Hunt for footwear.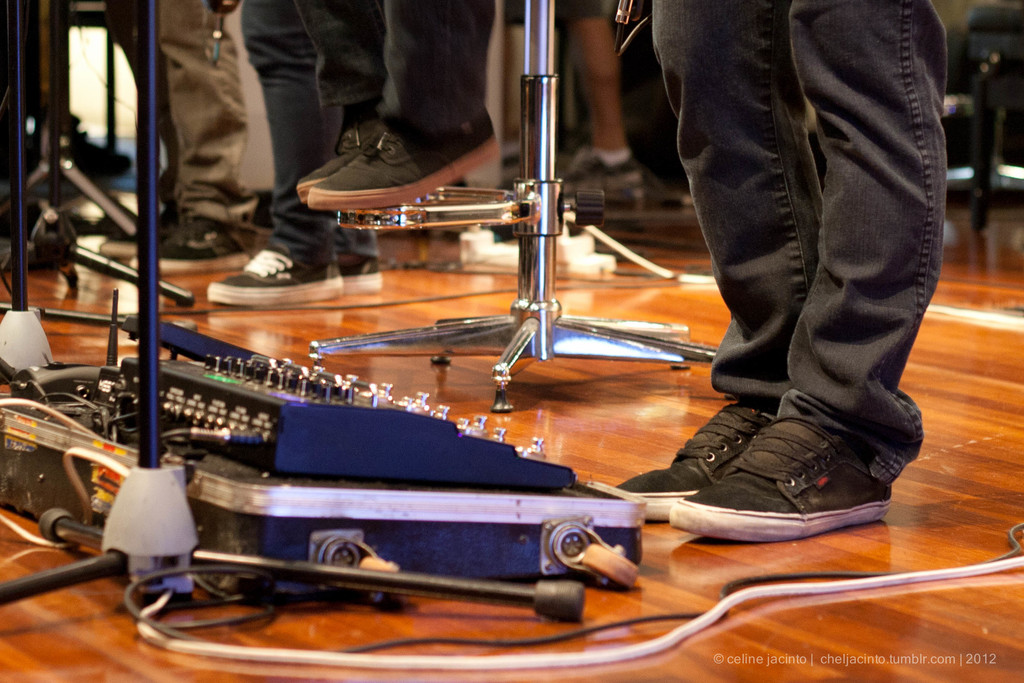
Hunted down at {"left": 159, "top": 216, "right": 247, "bottom": 278}.
